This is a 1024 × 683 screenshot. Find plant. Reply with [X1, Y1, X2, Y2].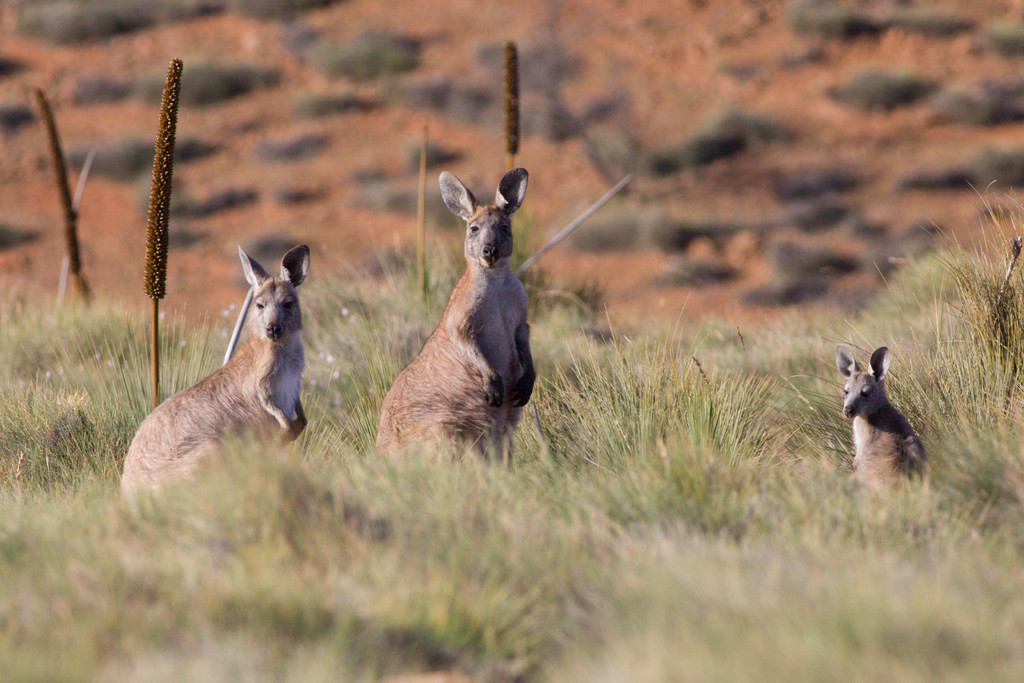
[703, 89, 779, 158].
